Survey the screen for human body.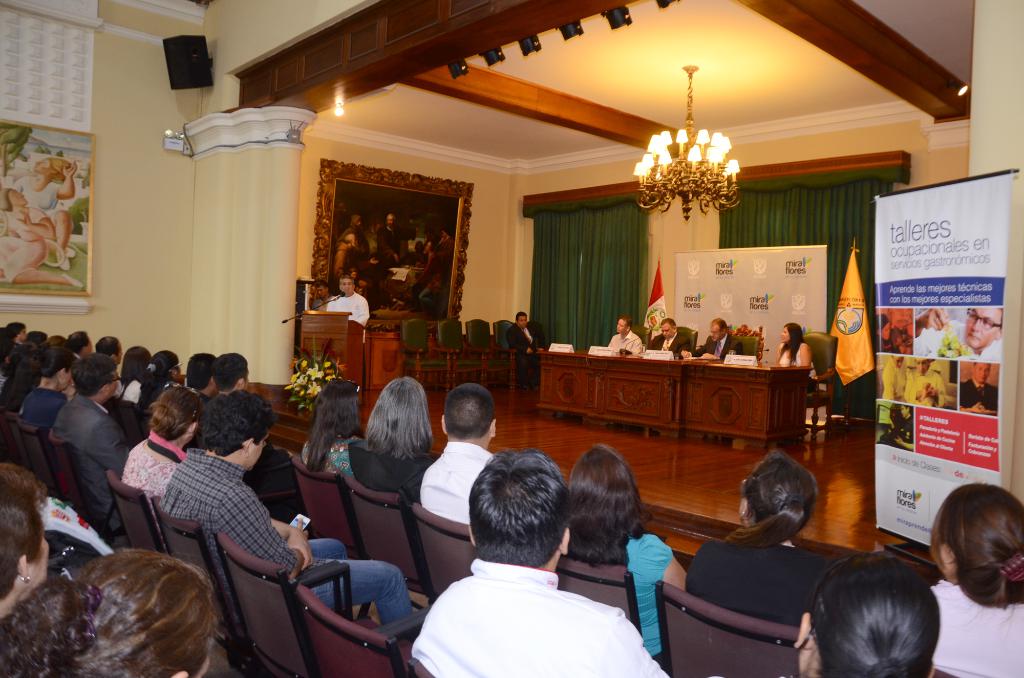
Survey found: x1=960 y1=358 x2=995 y2=416.
